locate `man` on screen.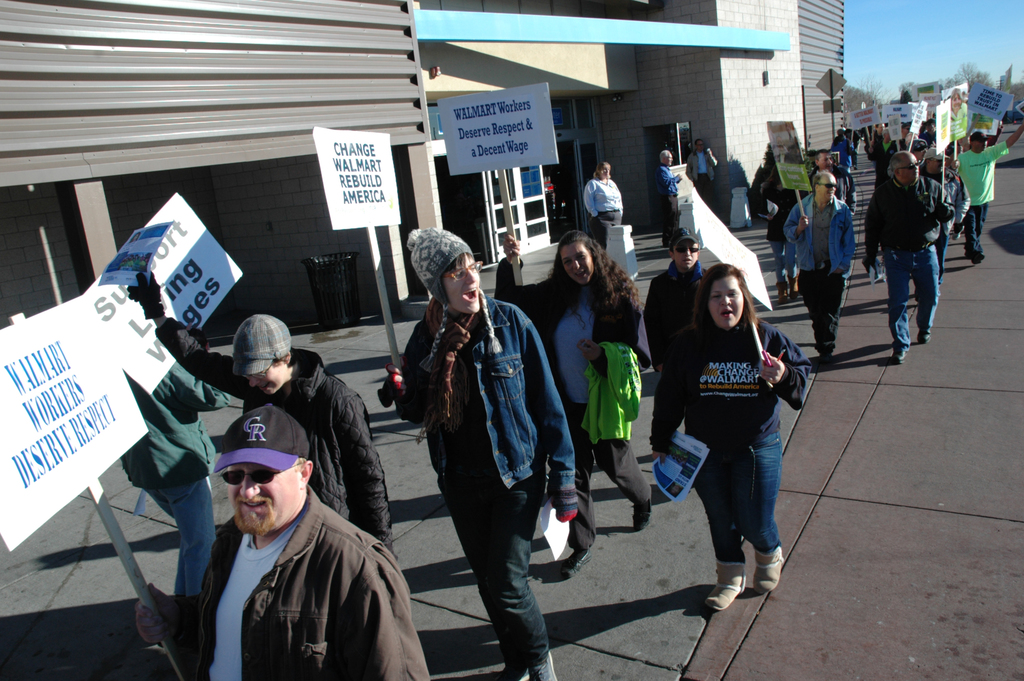
On screen at crop(653, 144, 684, 245).
